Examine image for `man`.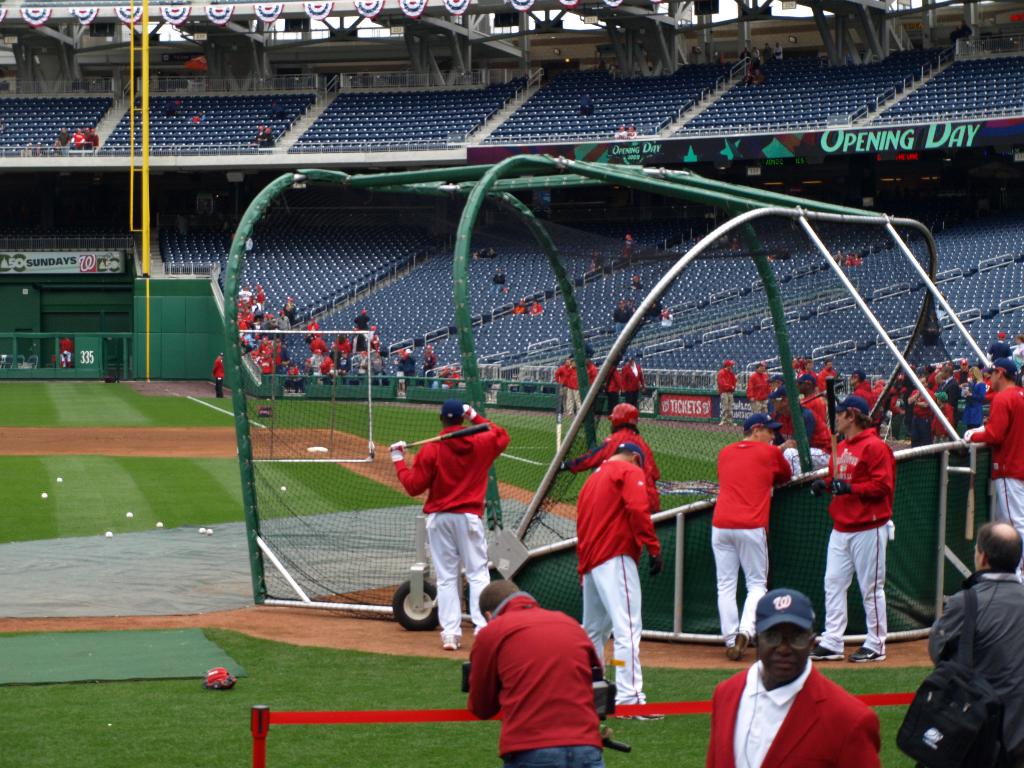
Examination result: box(490, 267, 508, 292).
